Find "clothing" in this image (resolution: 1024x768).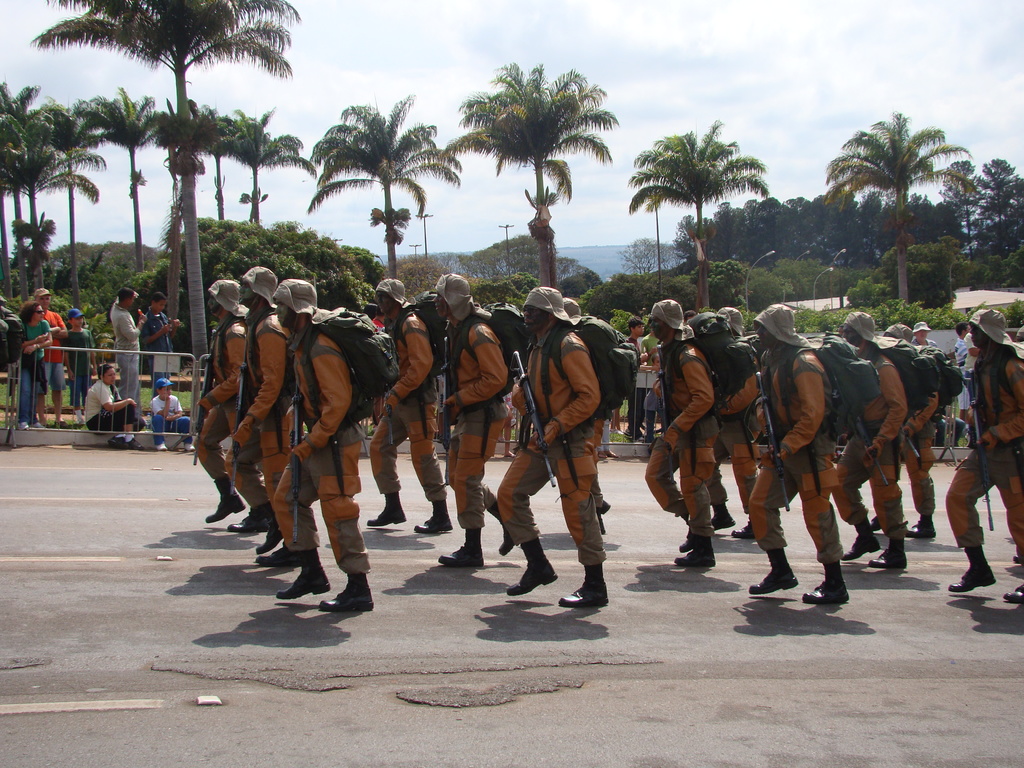
rect(76, 326, 90, 416).
